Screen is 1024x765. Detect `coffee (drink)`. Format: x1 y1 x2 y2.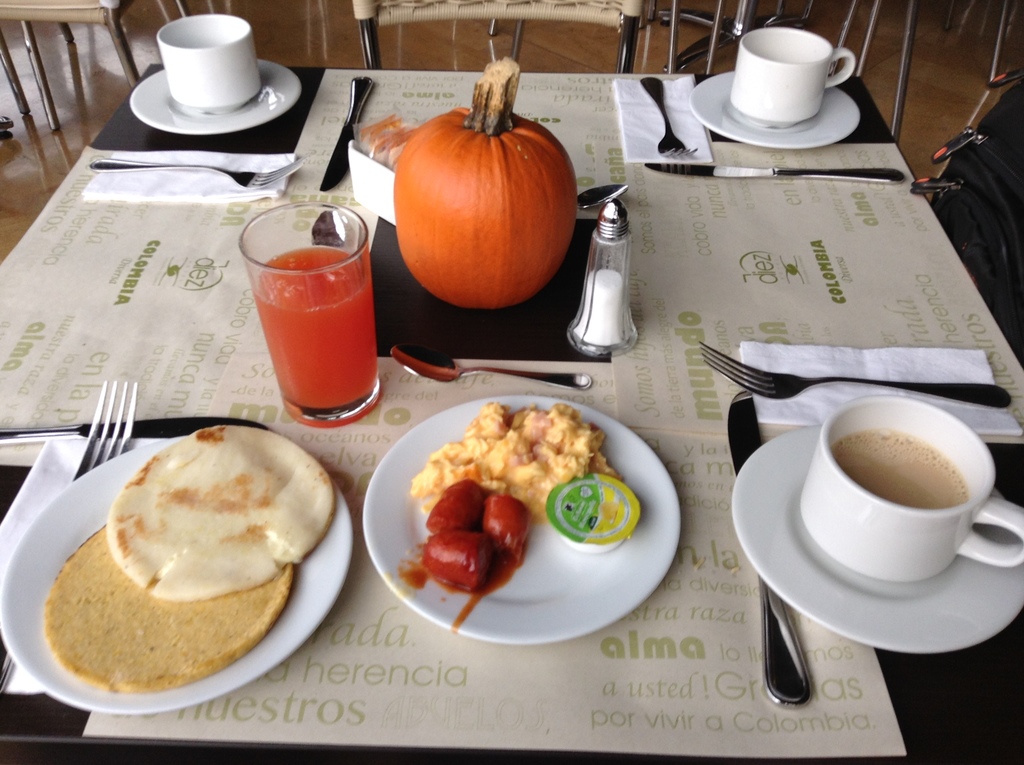
832 428 968 508.
